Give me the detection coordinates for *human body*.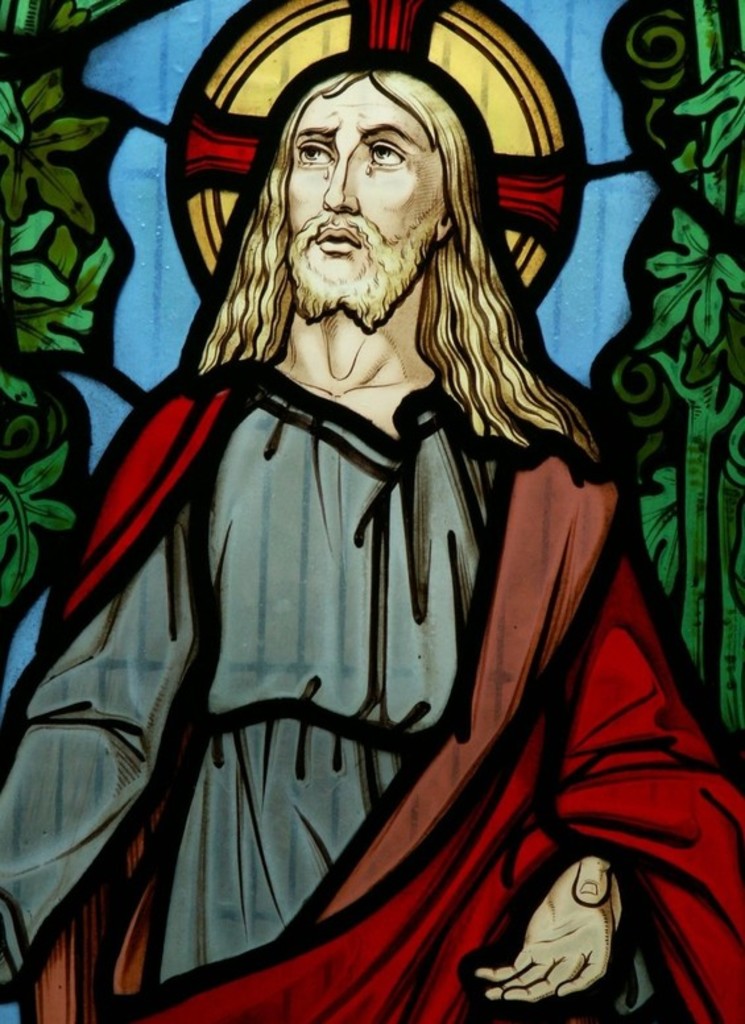
<bbox>20, 112, 671, 1023</bbox>.
